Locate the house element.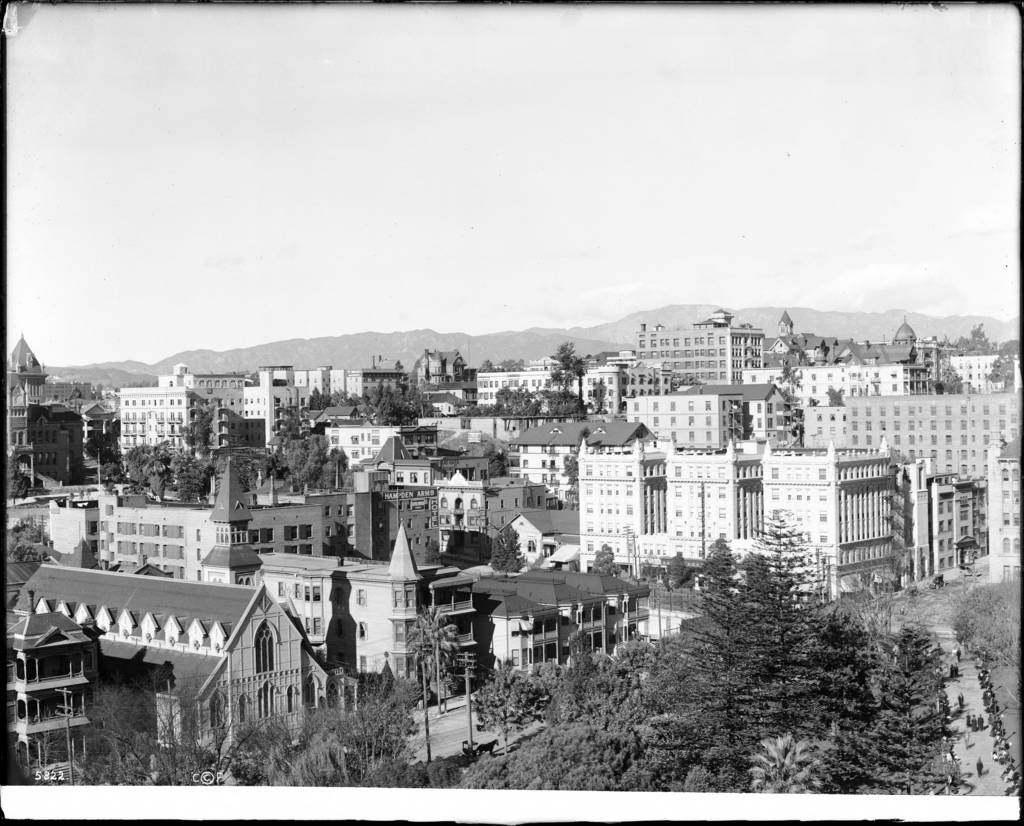
Element bbox: {"left": 0, "top": 610, "right": 184, "bottom": 792}.
